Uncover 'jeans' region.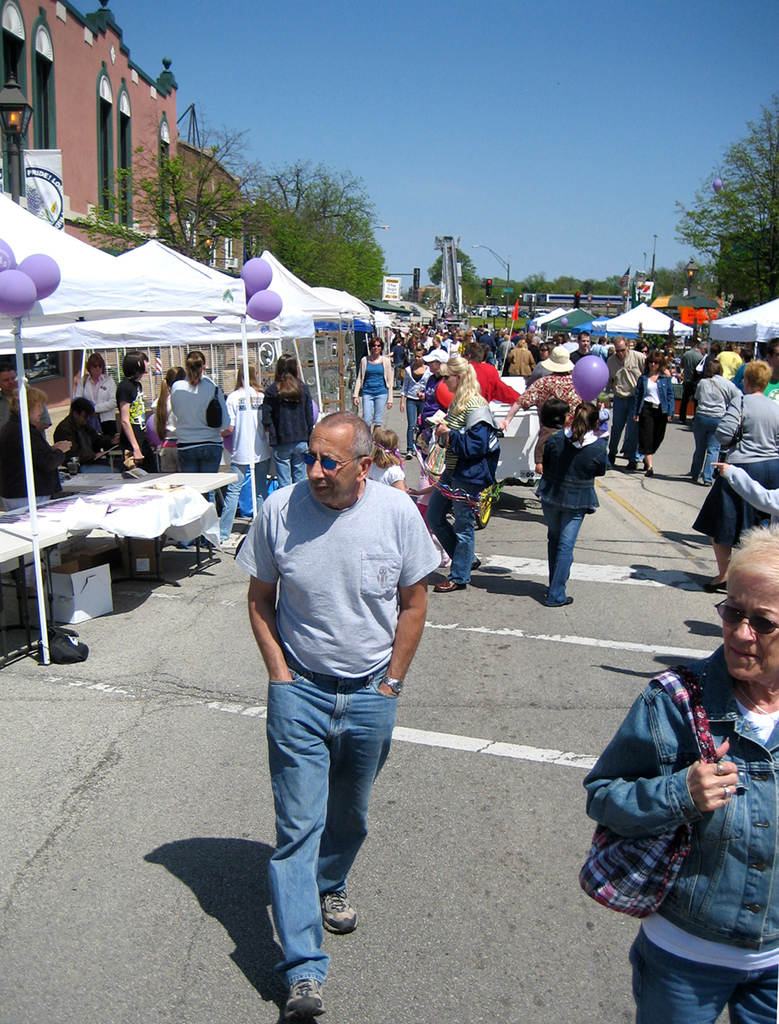
Uncovered: locate(631, 379, 677, 407).
